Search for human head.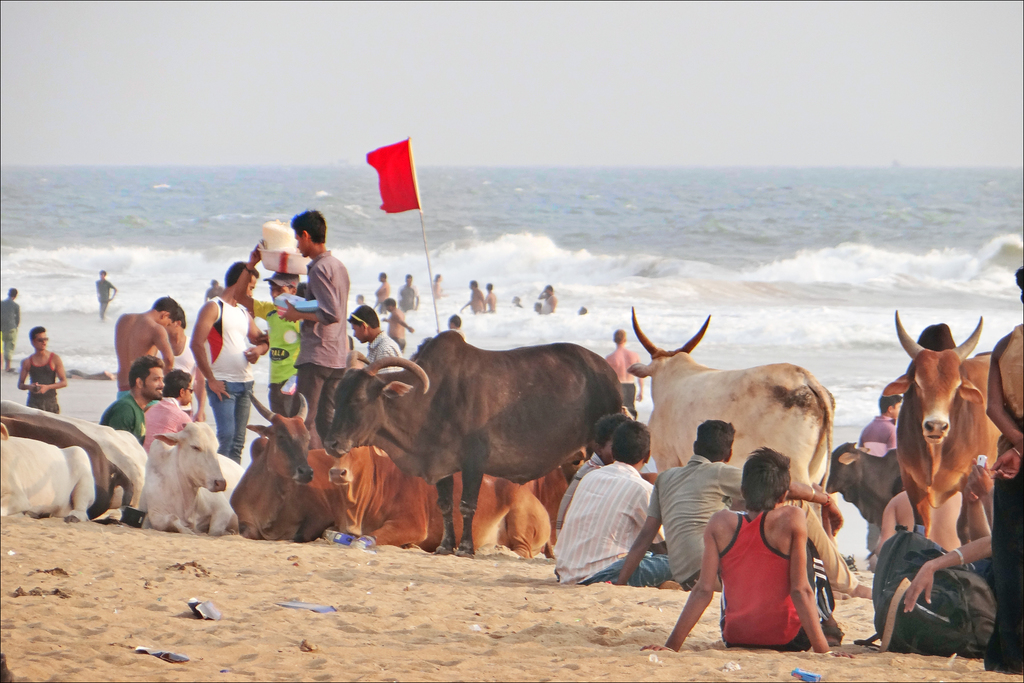
Found at region(512, 297, 517, 304).
